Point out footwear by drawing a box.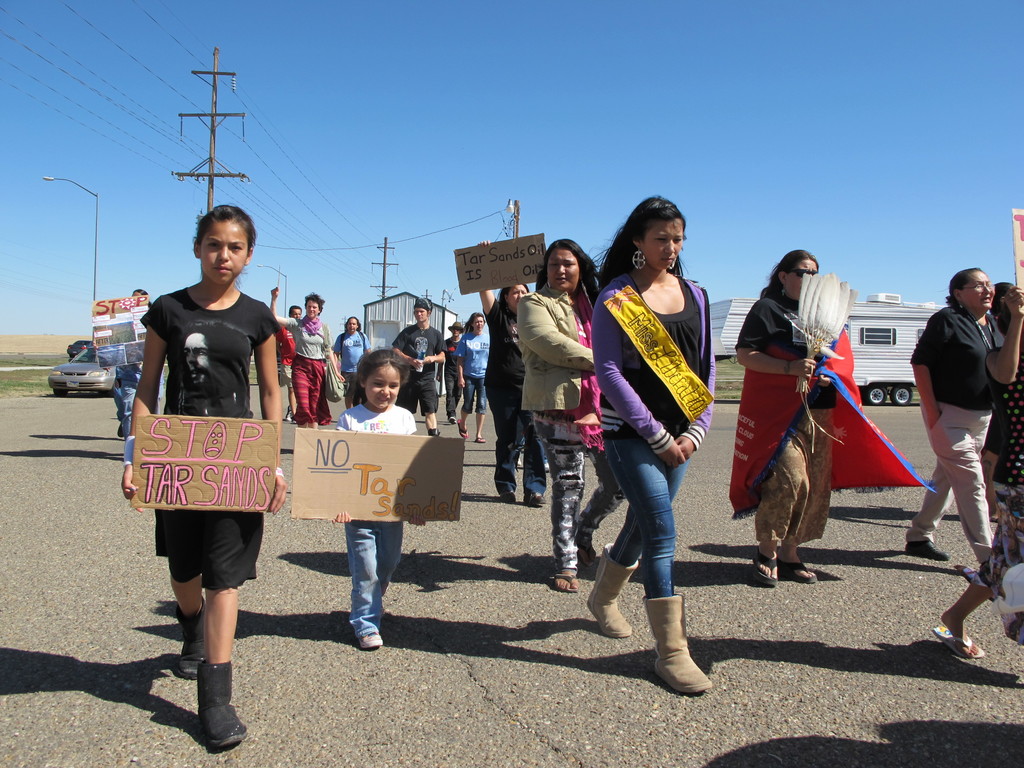
(left=431, top=430, right=440, bottom=438).
